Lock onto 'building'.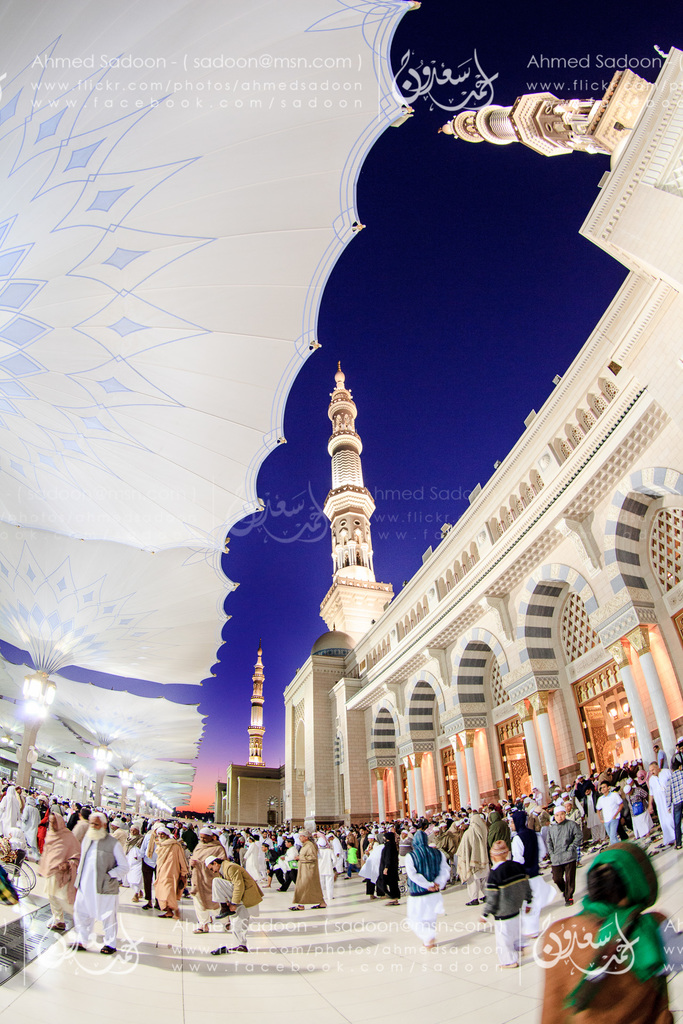
Locked: 284/47/682/850.
